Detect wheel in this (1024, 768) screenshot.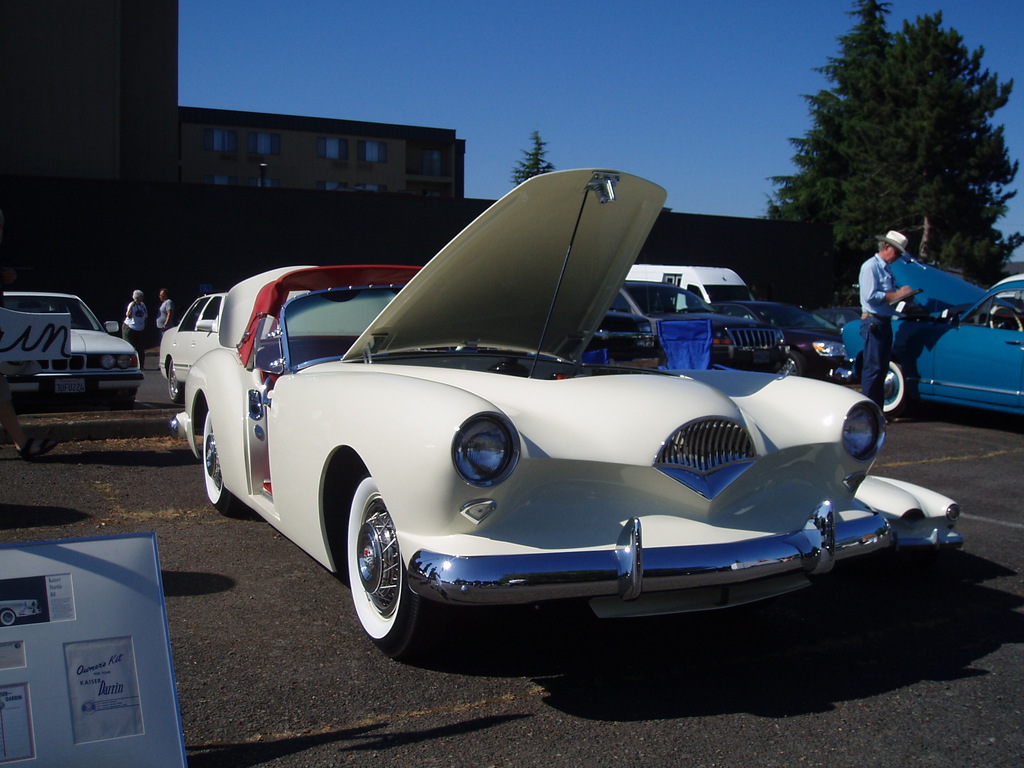
Detection: box(169, 355, 186, 401).
